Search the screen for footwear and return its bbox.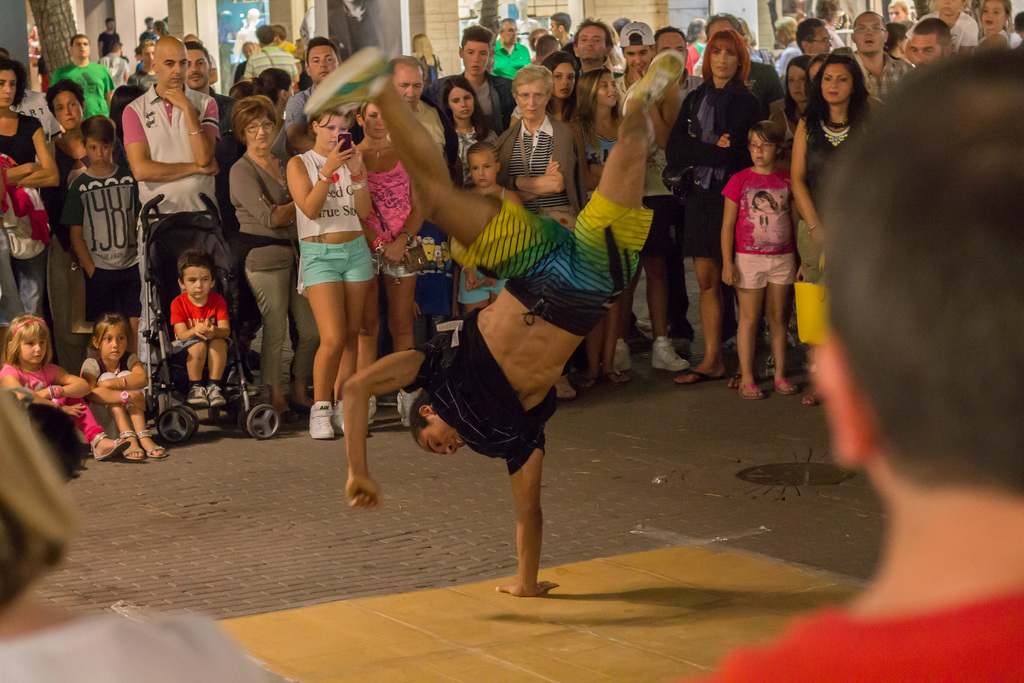
Found: pyautogui.locateOnScreen(368, 395, 376, 418).
